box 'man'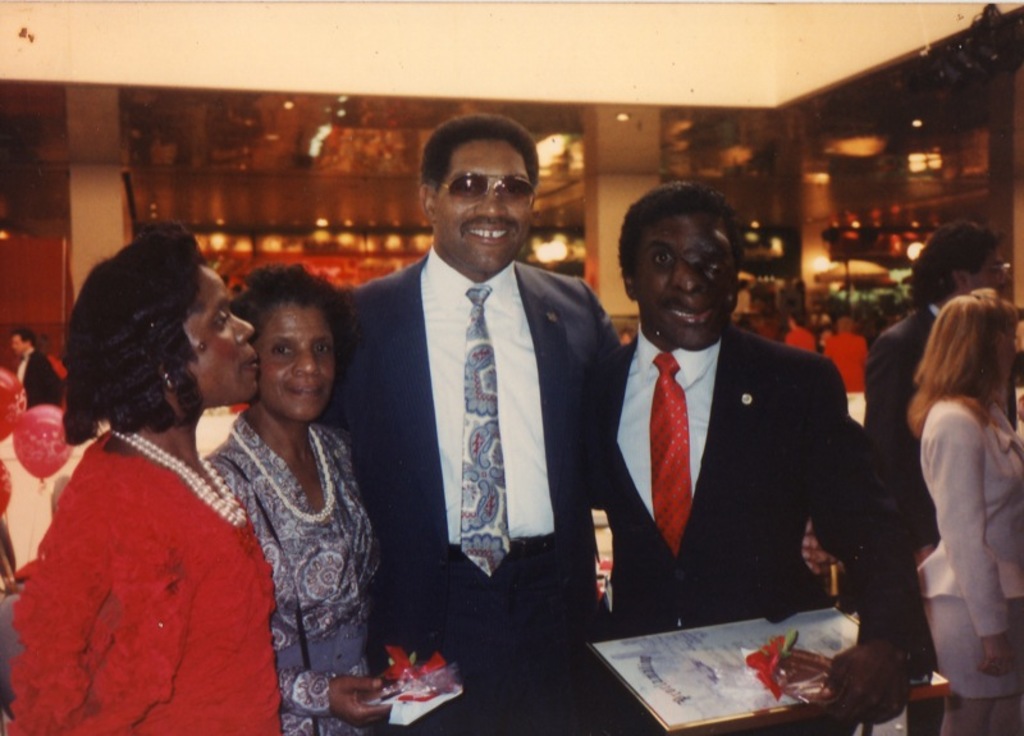
(1, 317, 64, 412)
